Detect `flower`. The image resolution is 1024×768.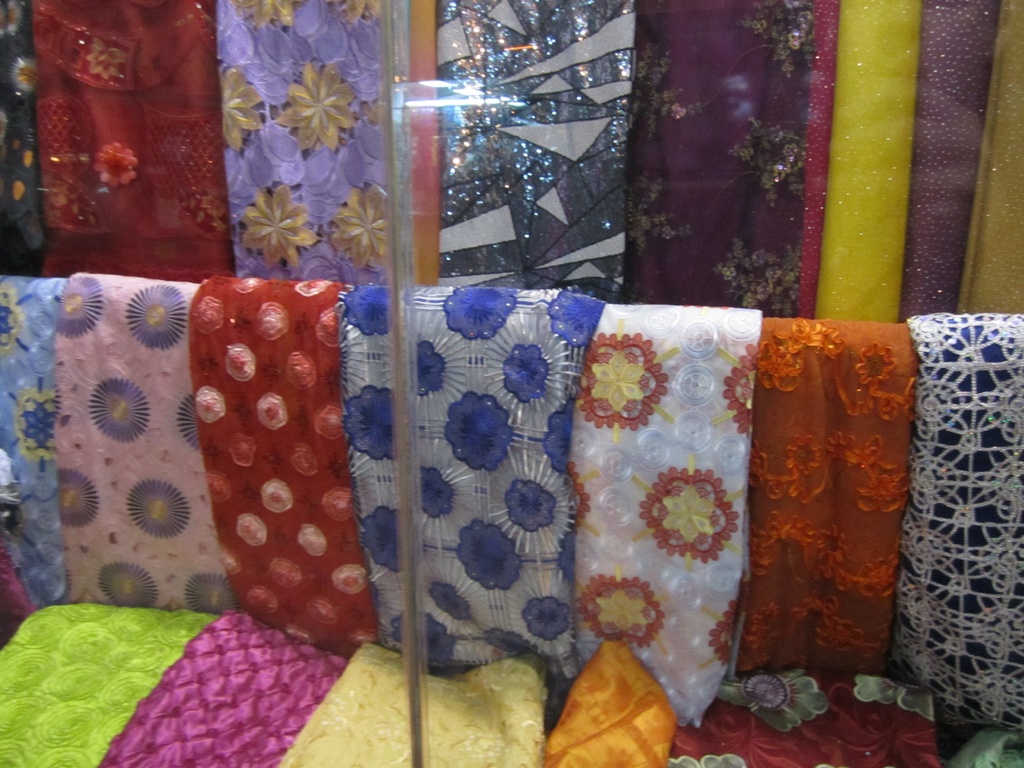
(59,467,101,531).
